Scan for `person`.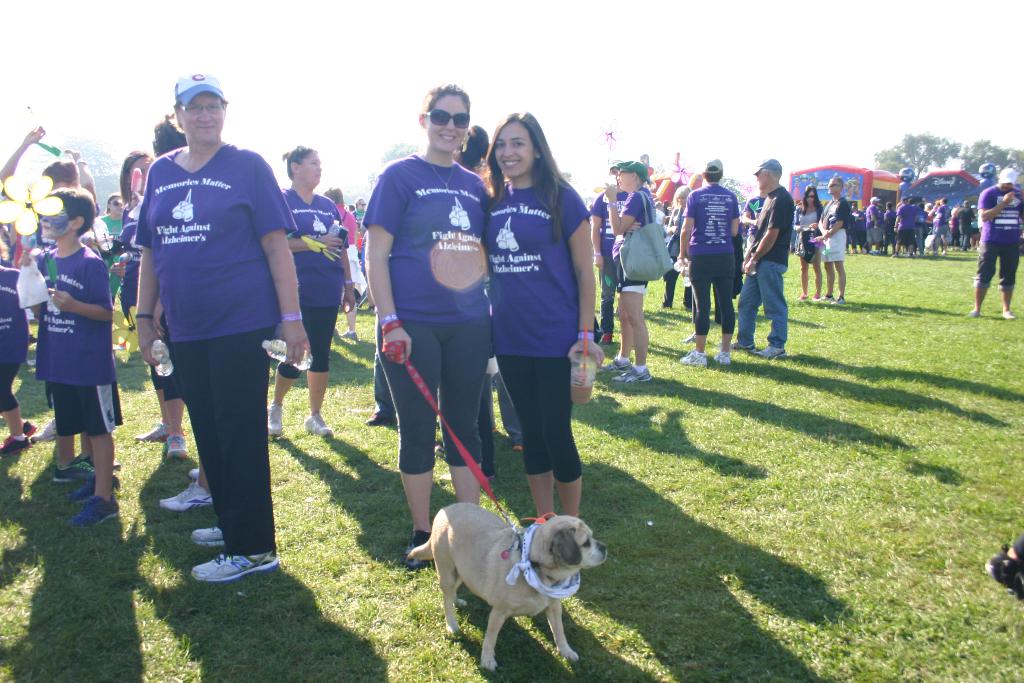
Scan result: x1=604, y1=161, x2=655, y2=383.
